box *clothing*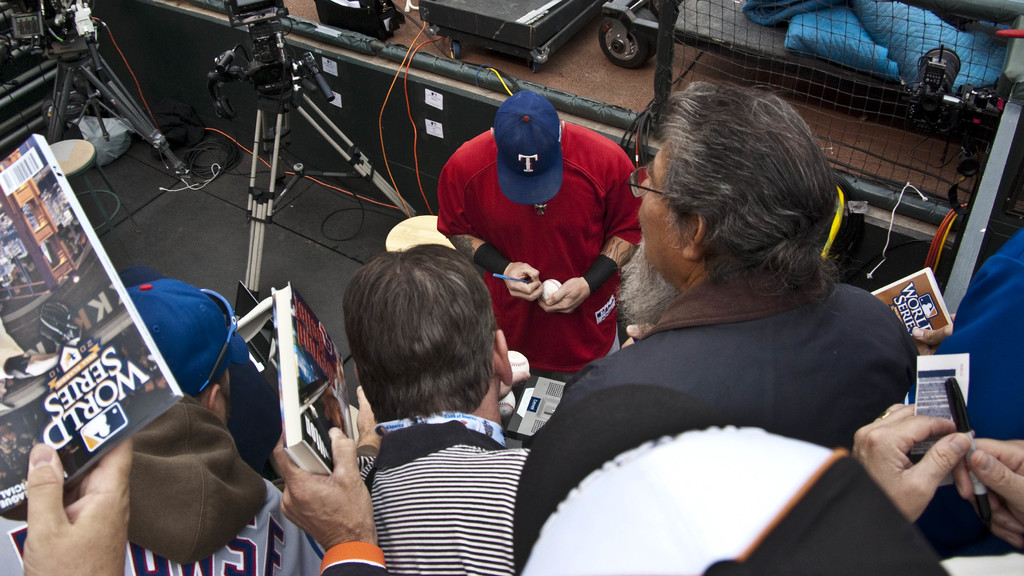
box=[372, 410, 540, 573]
